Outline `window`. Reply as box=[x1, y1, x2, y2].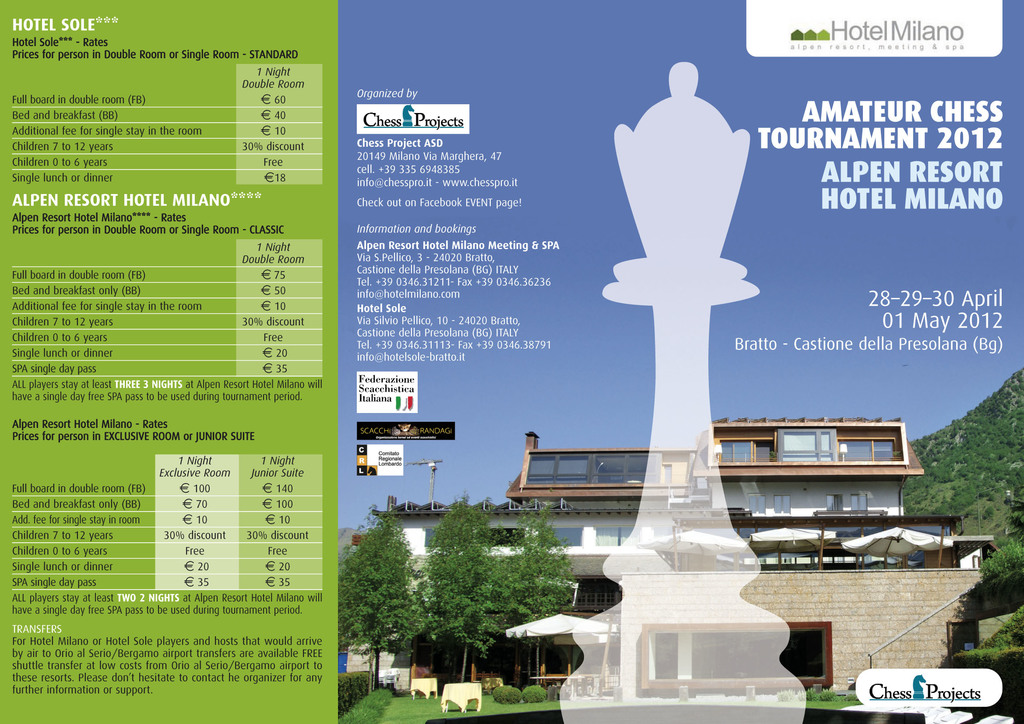
box=[850, 495, 866, 511].
